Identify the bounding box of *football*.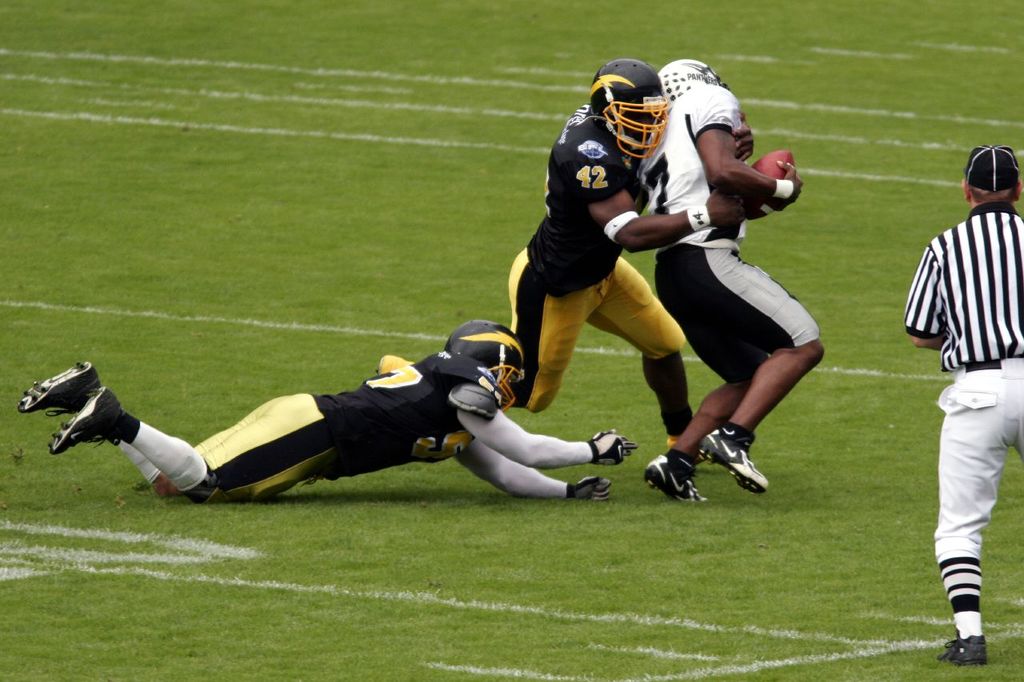
Rect(749, 145, 793, 179).
